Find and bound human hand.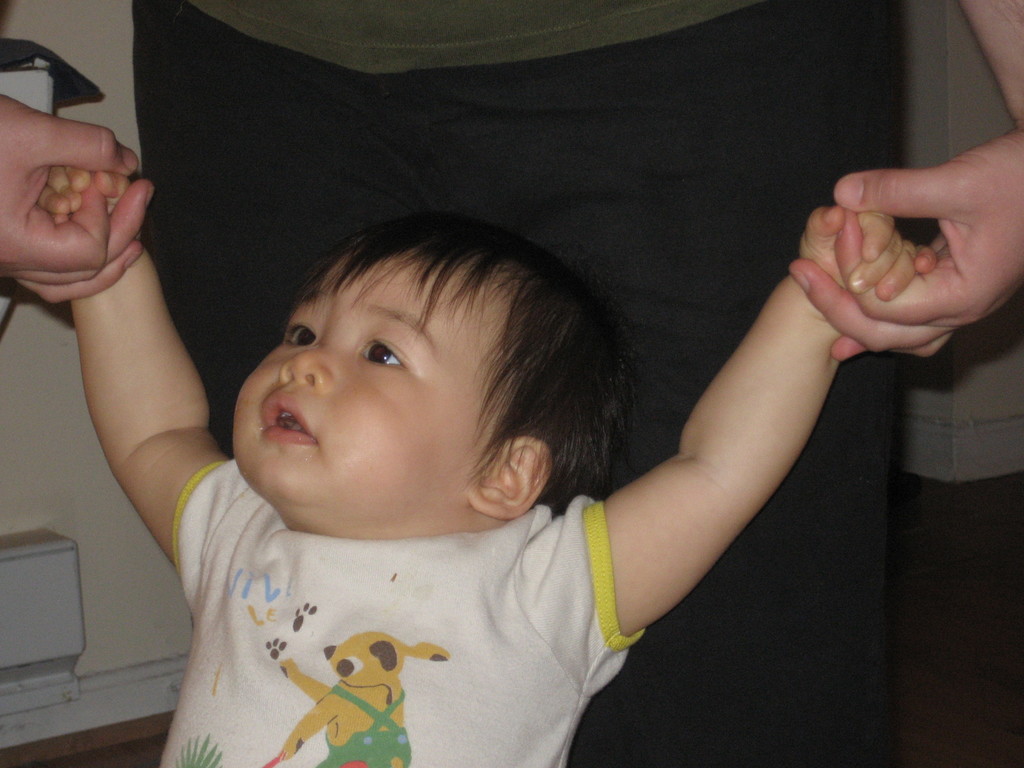
Bound: <box>786,131,1023,364</box>.
